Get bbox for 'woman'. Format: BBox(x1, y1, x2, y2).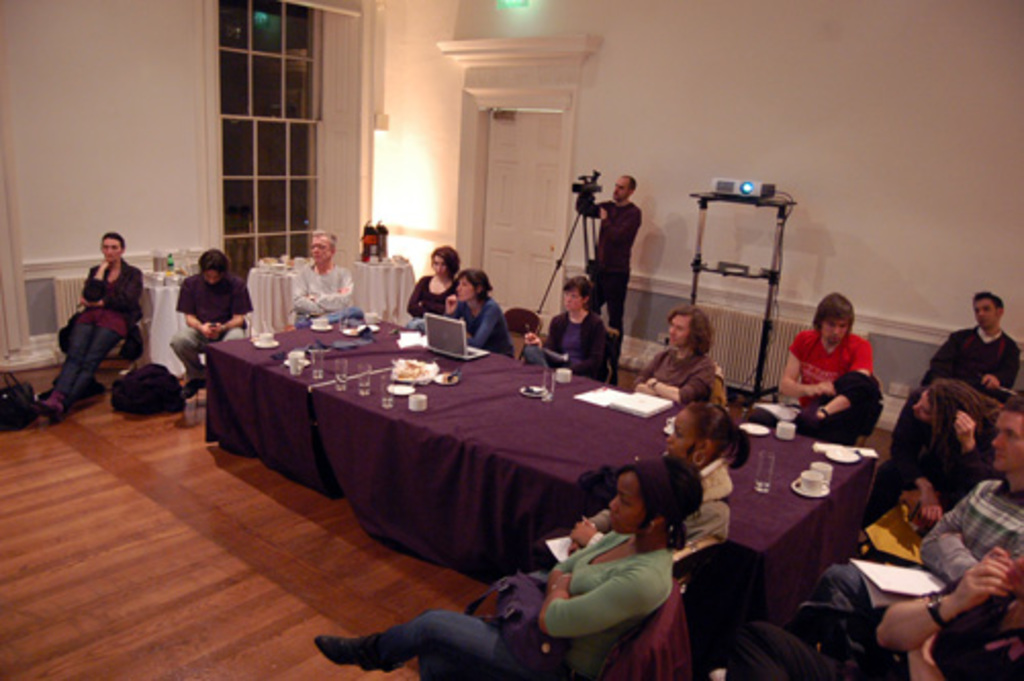
BBox(401, 245, 462, 335).
